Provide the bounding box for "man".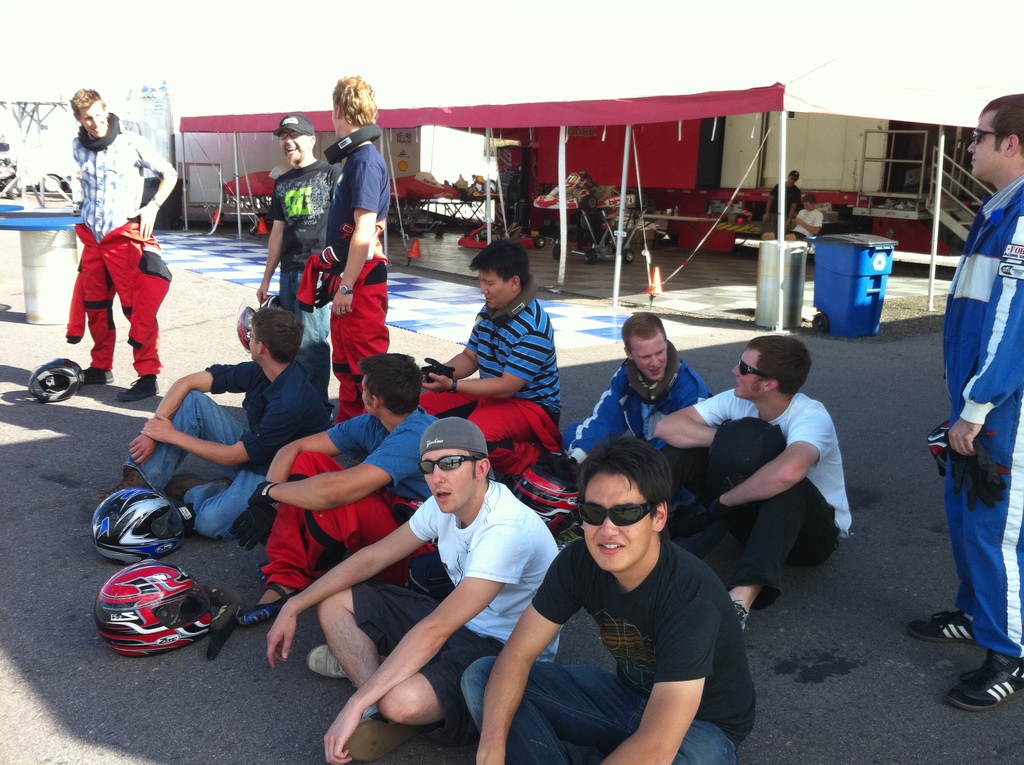
l=762, t=170, r=801, b=239.
